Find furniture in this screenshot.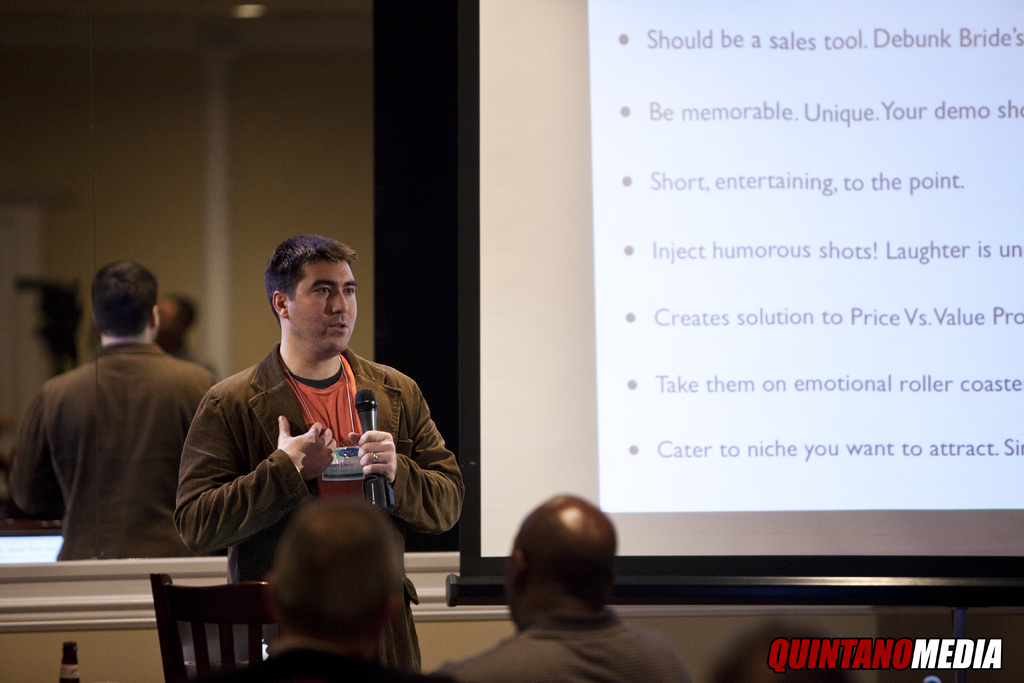
The bounding box for furniture is (x1=150, y1=570, x2=270, y2=682).
